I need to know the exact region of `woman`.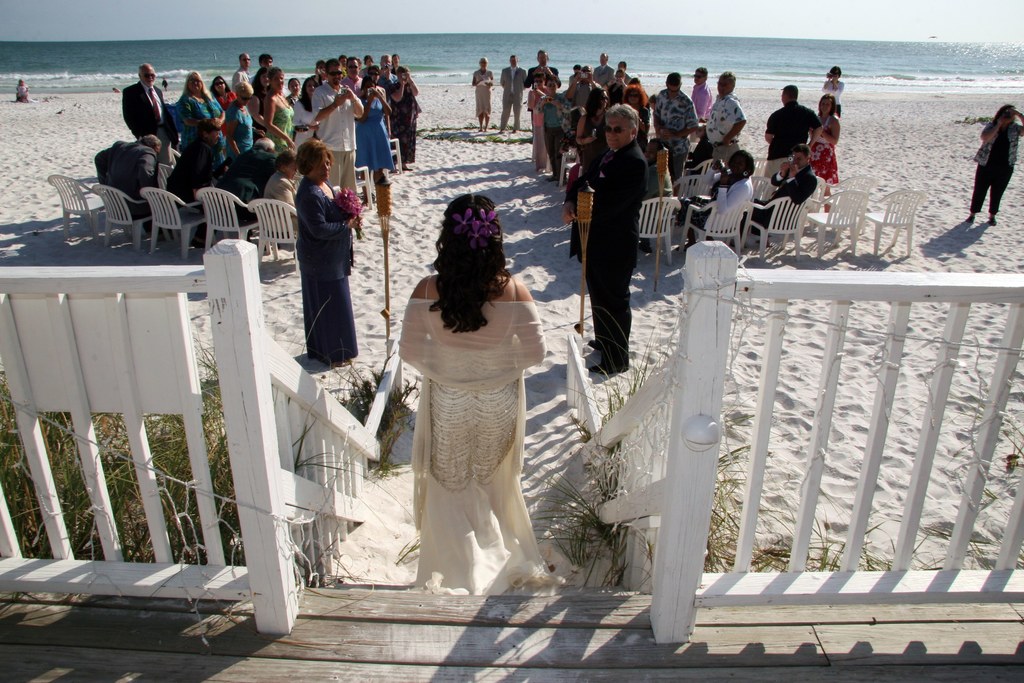
Region: locate(394, 62, 423, 173).
